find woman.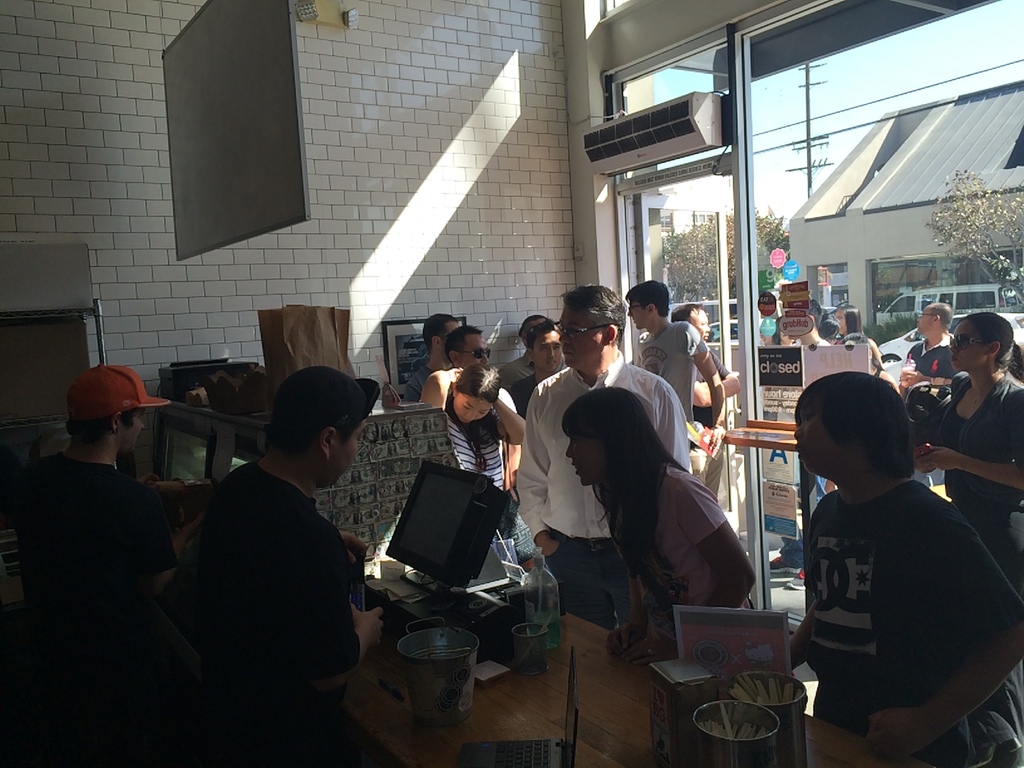
detection(541, 372, 752, 680).
